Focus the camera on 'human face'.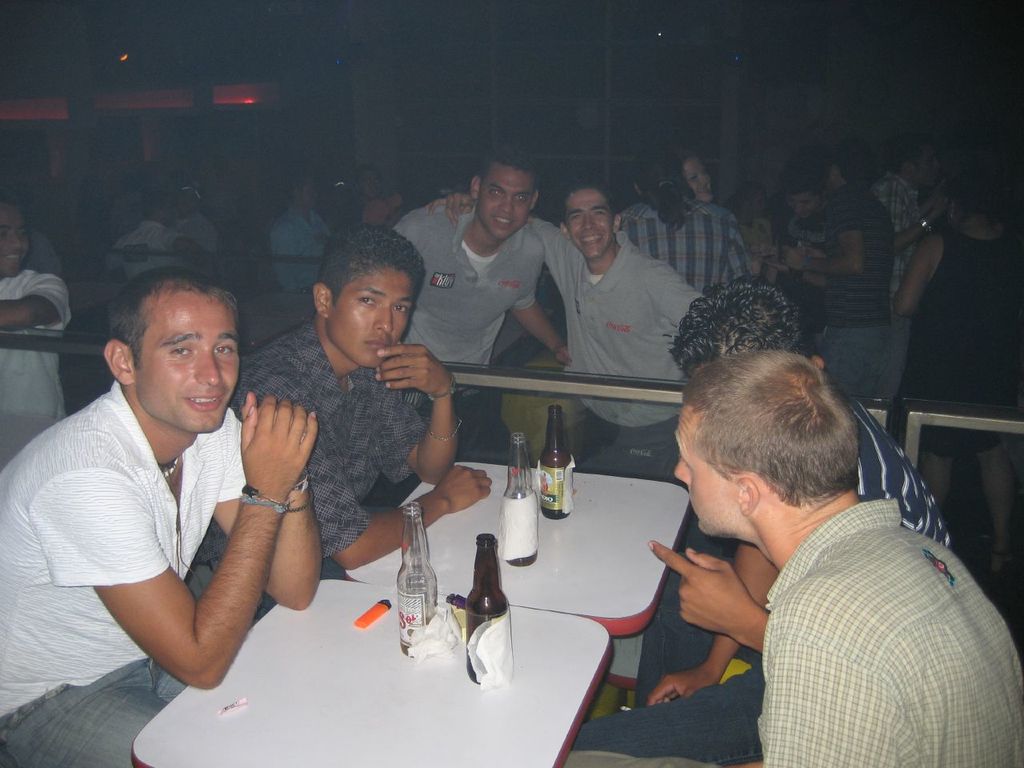
Focus region: box(671, 414, 734, 536).
